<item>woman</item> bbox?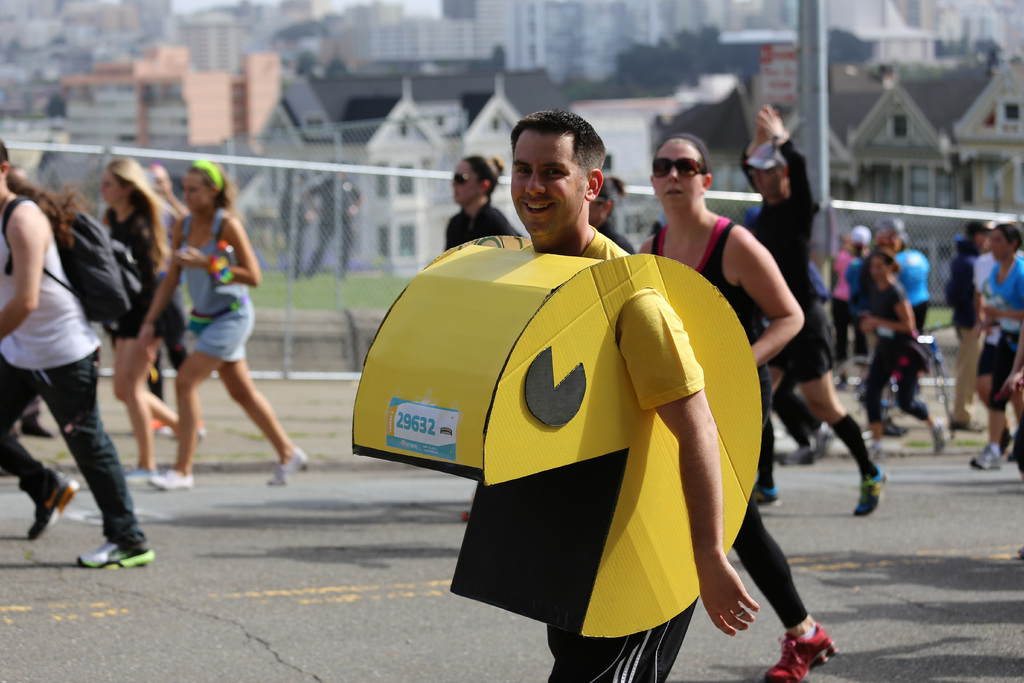
630/134/842/682
